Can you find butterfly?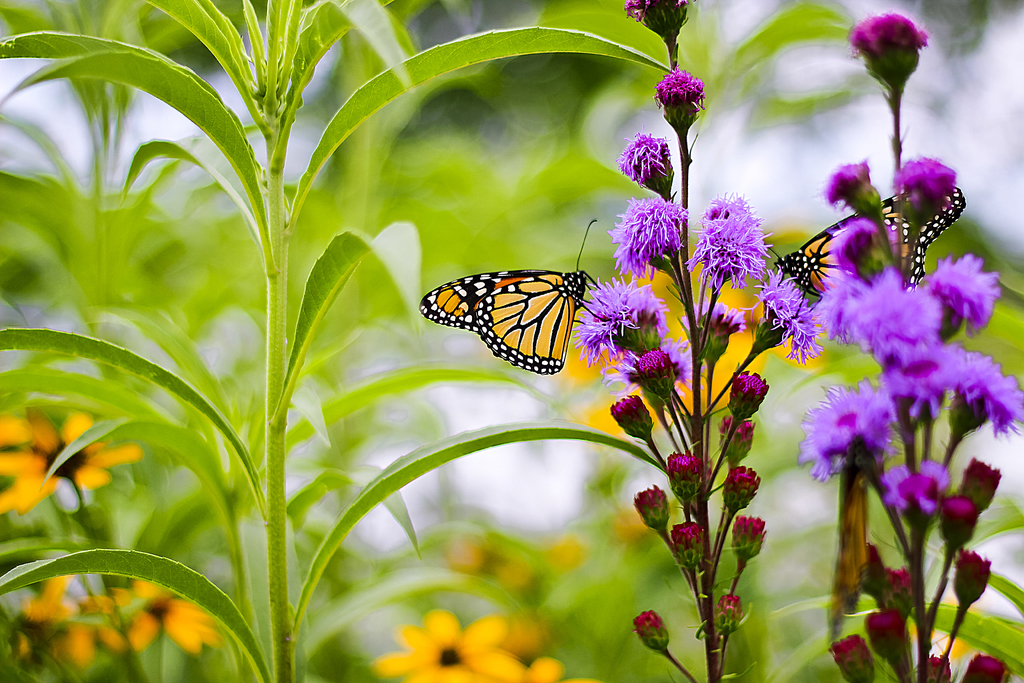
Yes, bounding box: x1=772 y1=172 x2=972 y2=330.
